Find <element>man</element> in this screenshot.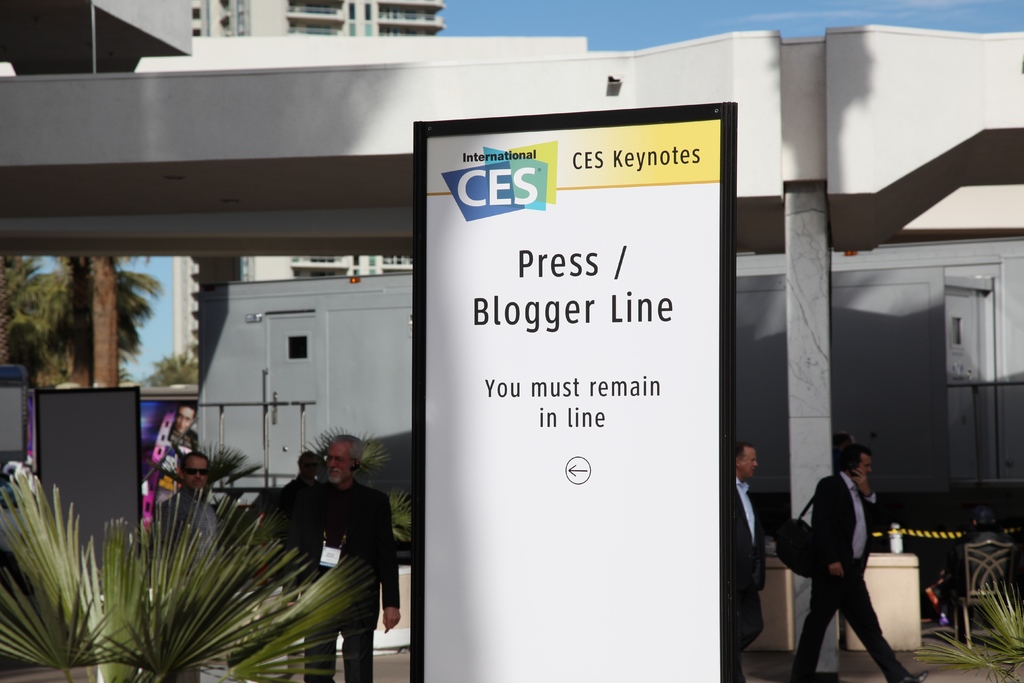
The bounding box for <element>man</element> is rect(785, 437, 910, 677).
